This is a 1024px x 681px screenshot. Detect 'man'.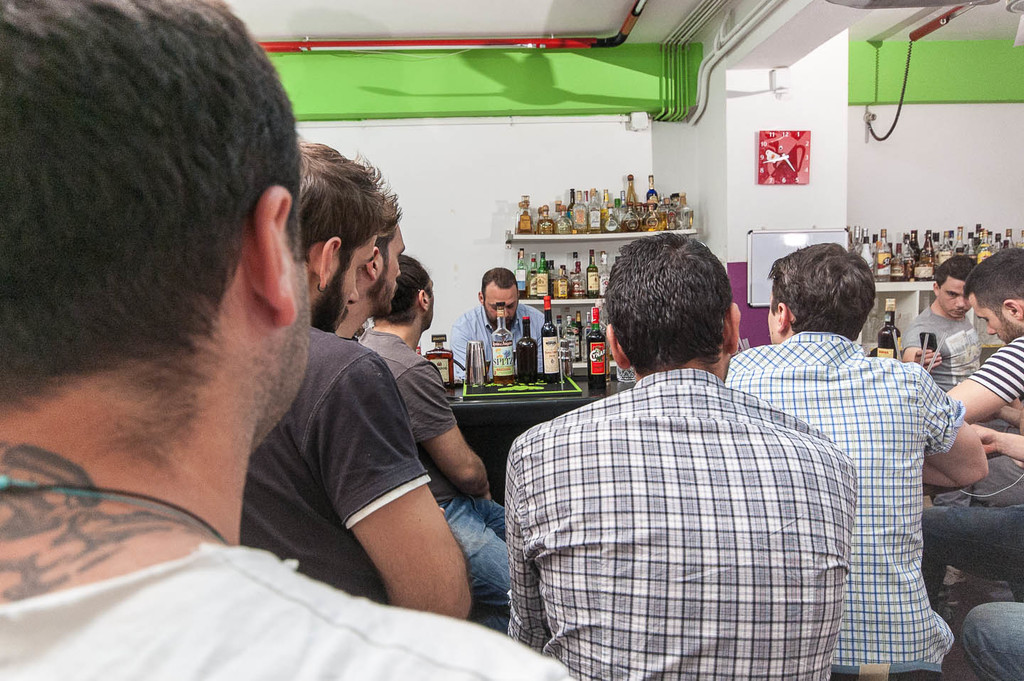
crop(912, 250, 1023, 602).
